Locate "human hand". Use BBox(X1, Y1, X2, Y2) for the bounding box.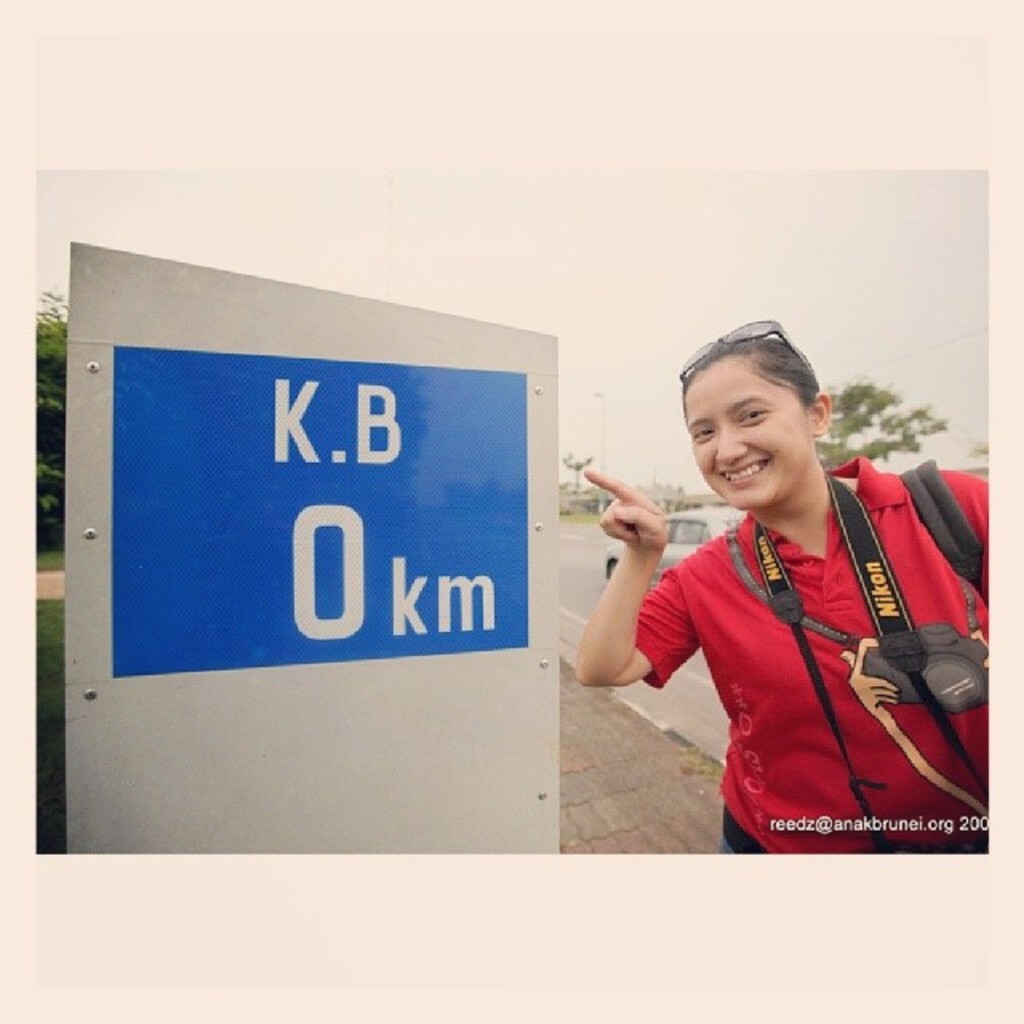
BBox(971, 627, 990, 664).
